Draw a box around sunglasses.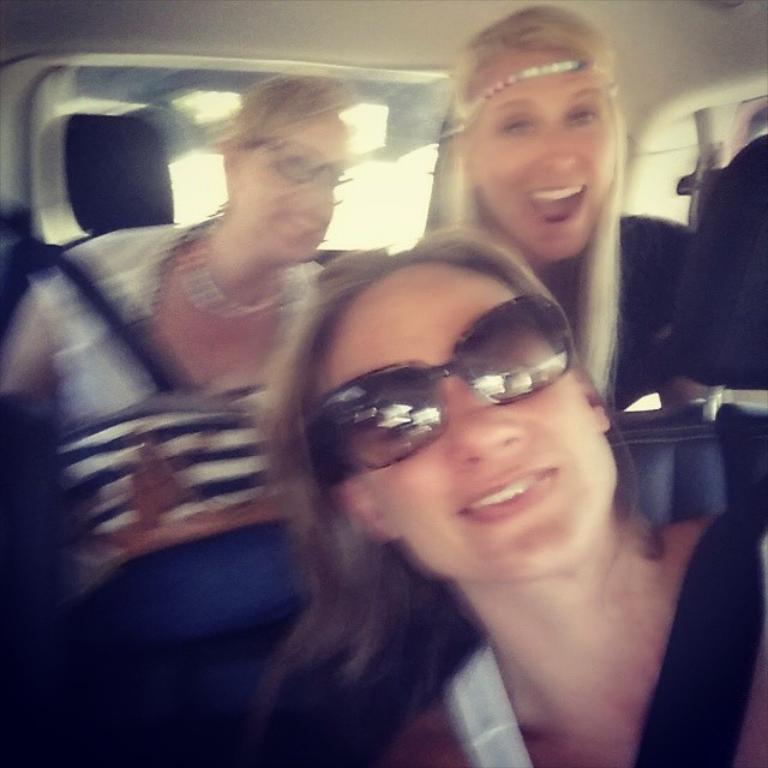
pyautogui.locateOnScreen(310, 299, 571, 487).
